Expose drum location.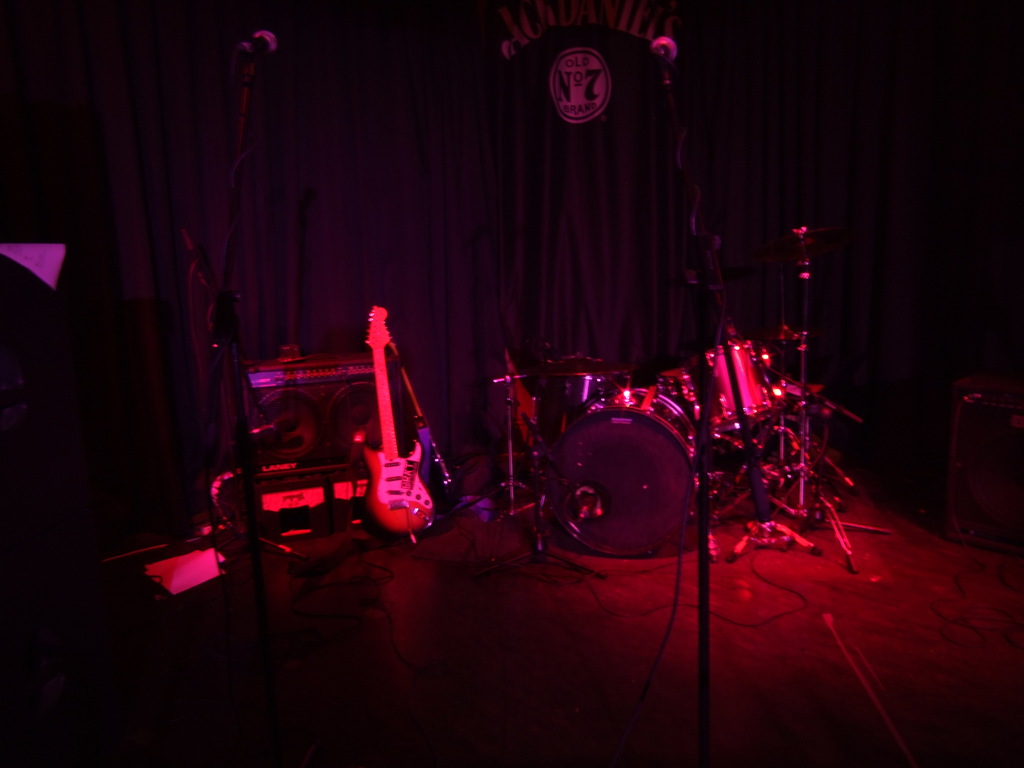
Exposed at pyautogui.locateOnScreen(556, 388, 696, 557).
